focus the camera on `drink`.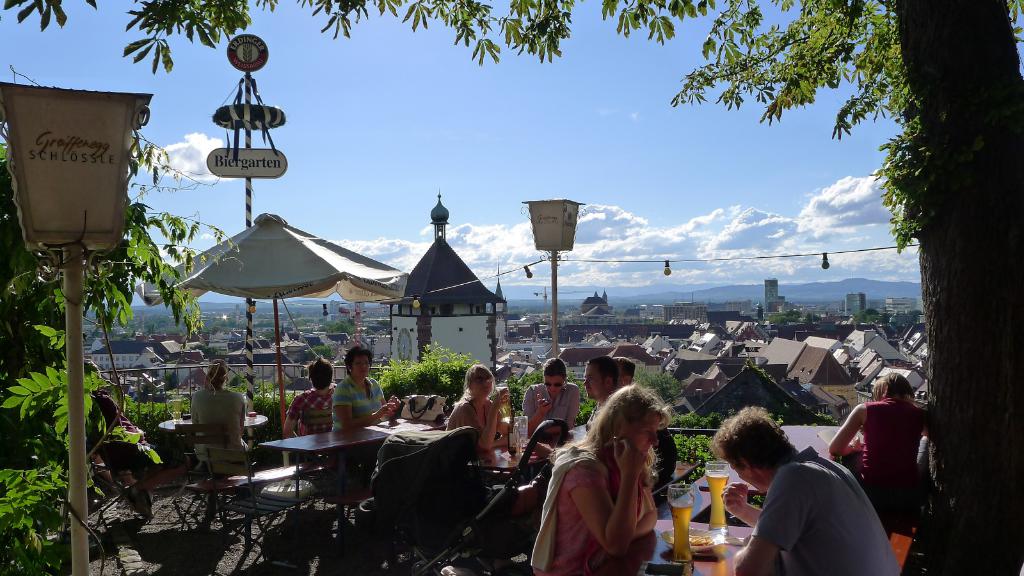
Focus region: [668, 499, 694, 563].
